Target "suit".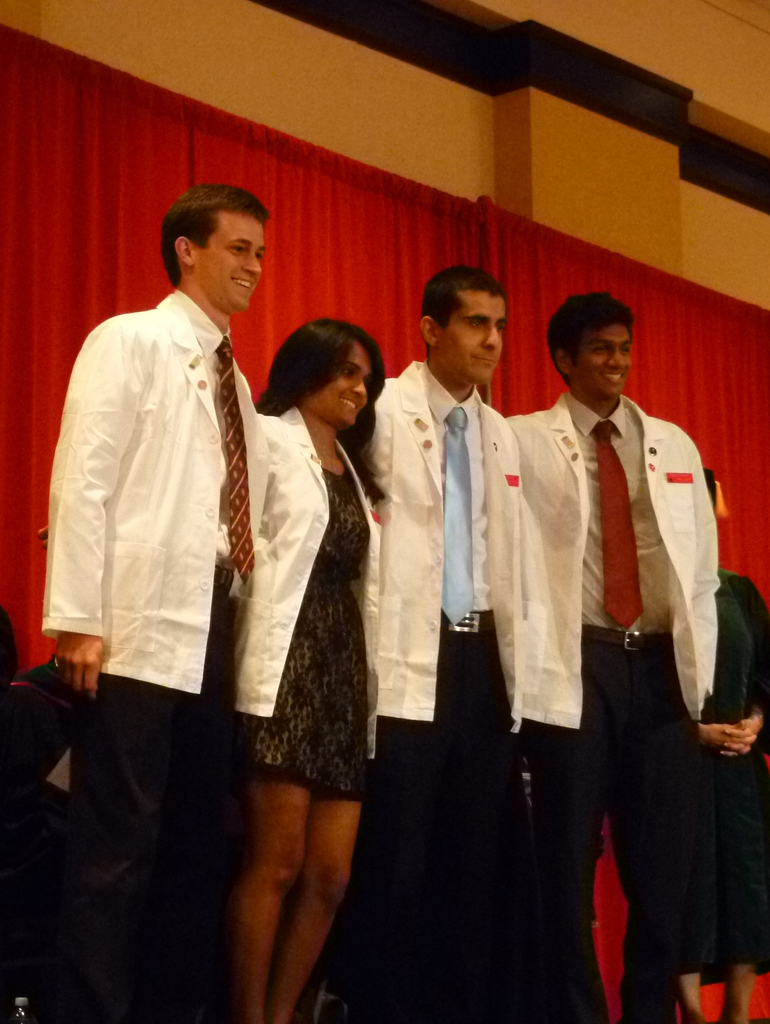
Target region: [537,321,746,1000].
